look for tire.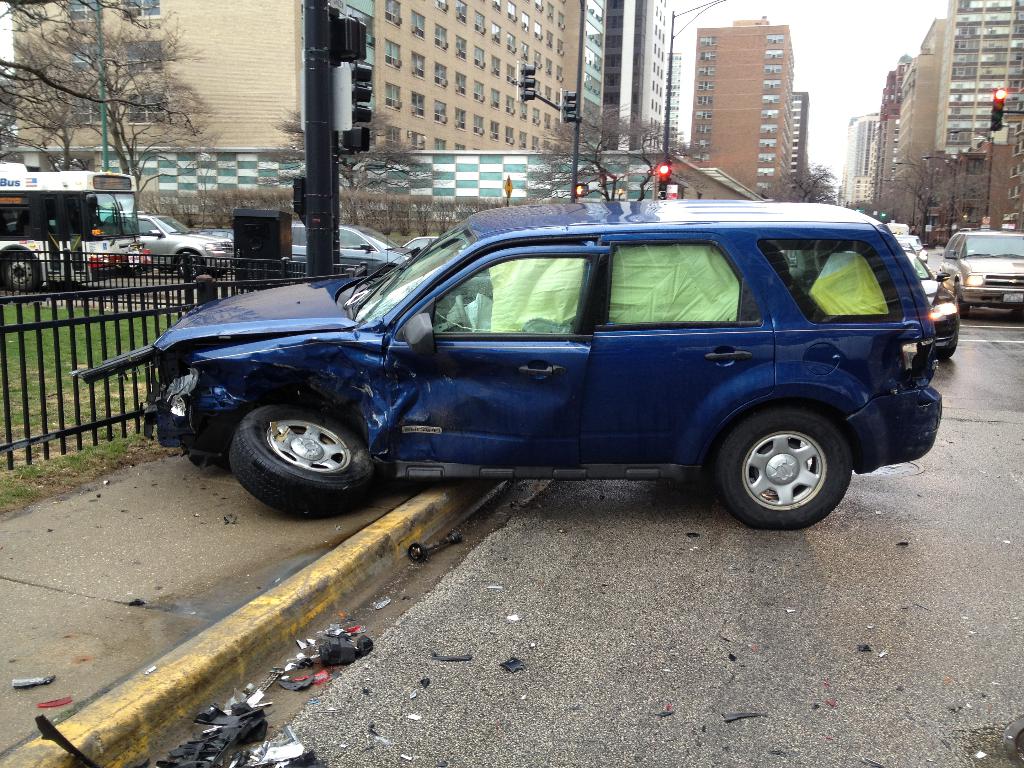
Found: {"left": 178, "top": 252, "right": 199, "bottom": 279}.
